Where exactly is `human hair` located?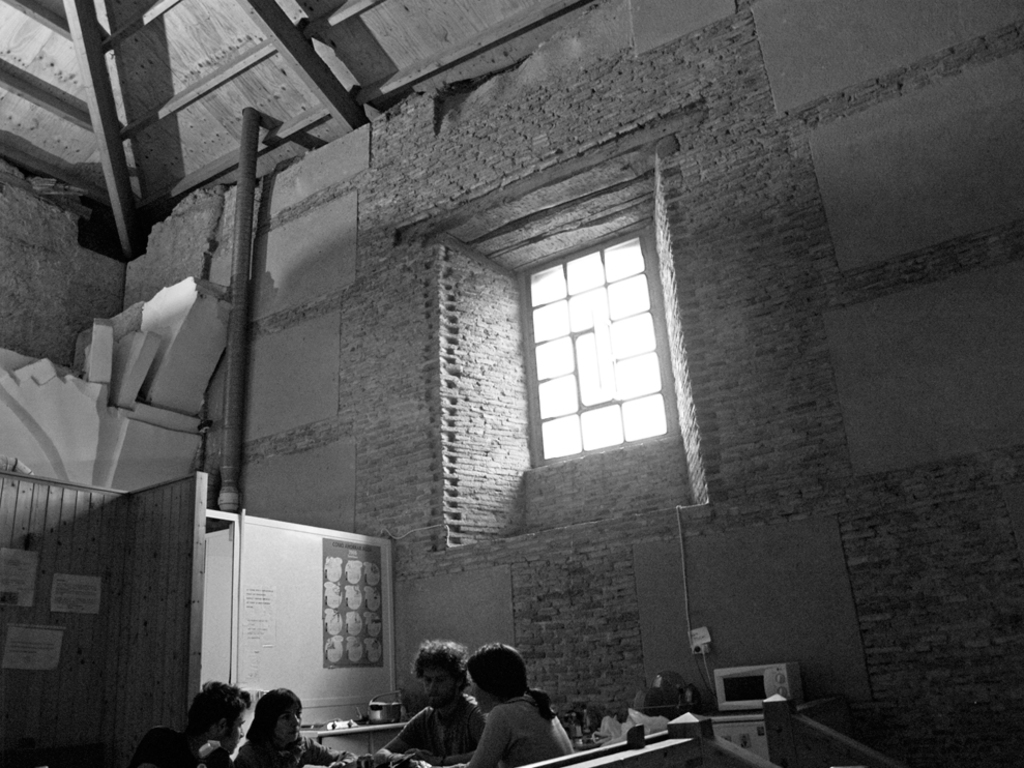
Its bounding box is (left=237, top=686, right=304, bottom=762).
